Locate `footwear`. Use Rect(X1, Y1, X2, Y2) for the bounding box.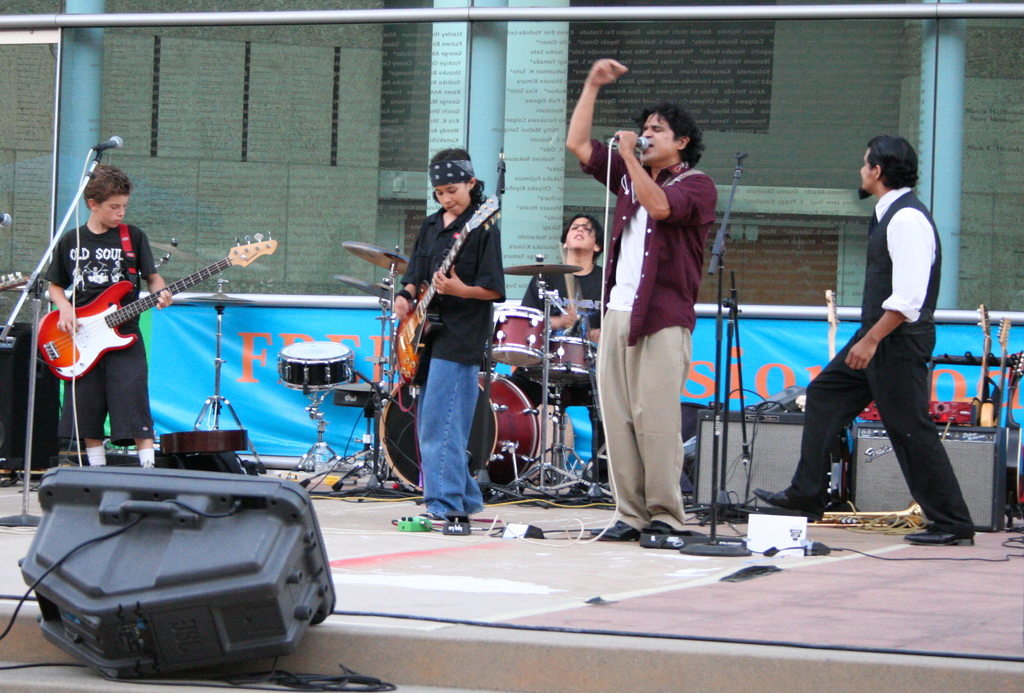
Rect(646, 518, 670, 535).
